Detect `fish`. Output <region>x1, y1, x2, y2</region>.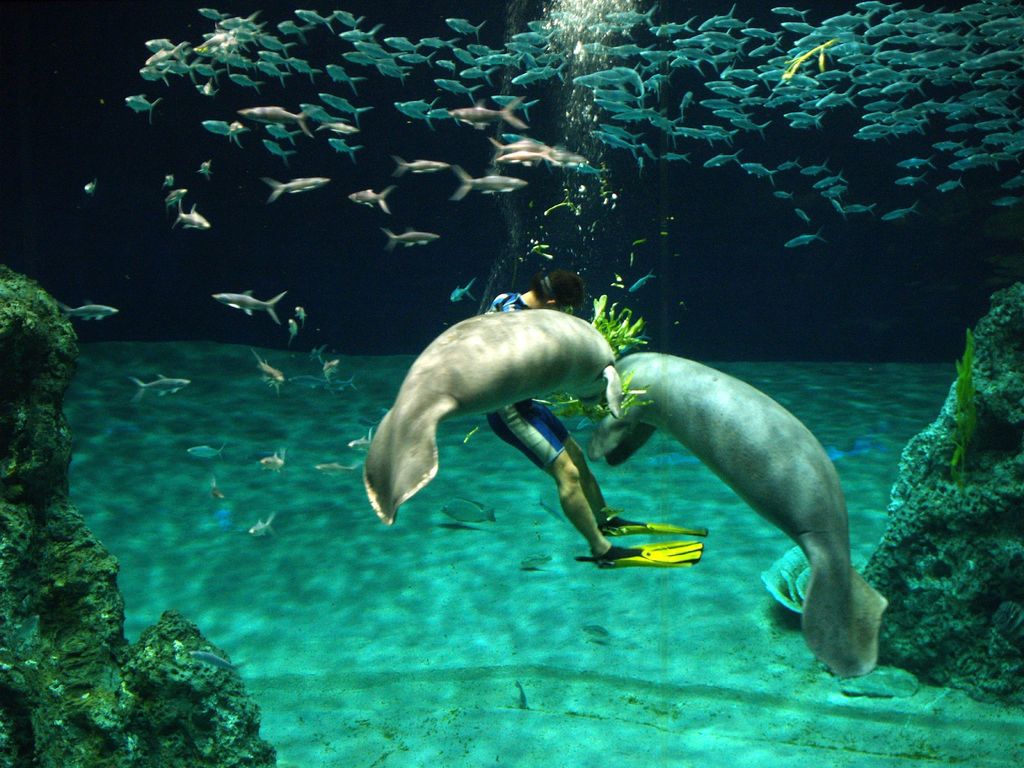
<region>239, 107, 313, 137</region>.
